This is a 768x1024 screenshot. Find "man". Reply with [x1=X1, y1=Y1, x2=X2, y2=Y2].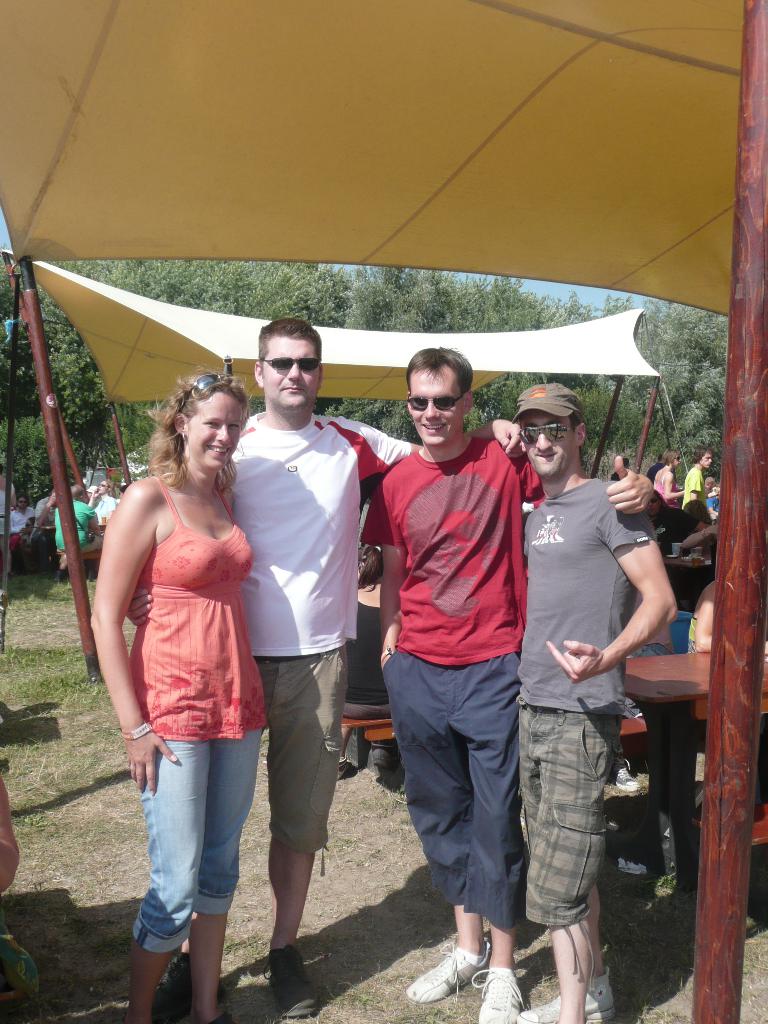
[x1=52, y1=483, x2=102, y2=574].
